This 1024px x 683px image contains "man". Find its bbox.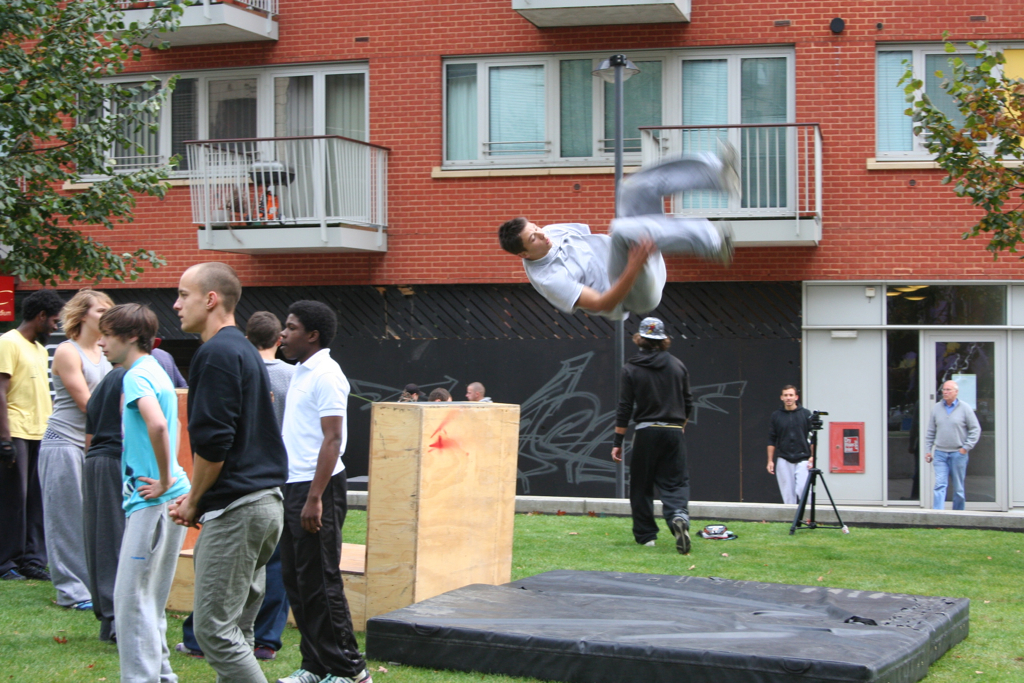
bbox(156, 253, 284, 665).
